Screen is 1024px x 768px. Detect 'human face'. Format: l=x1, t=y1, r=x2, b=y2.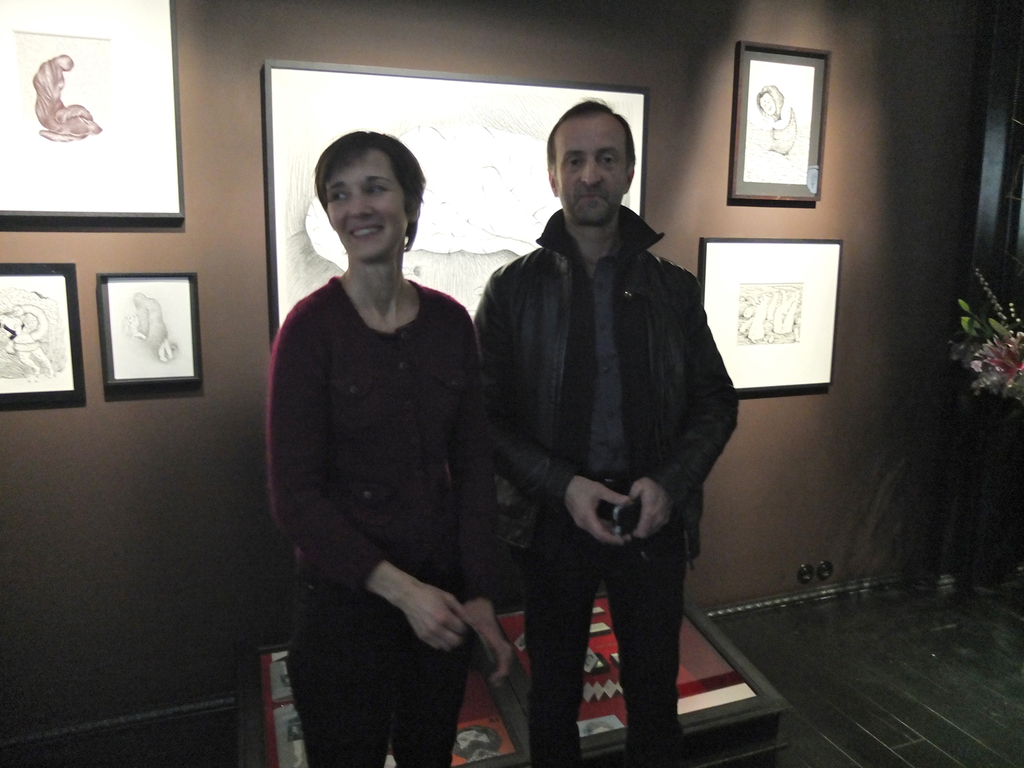
l=548, t=106, r=632, b=223.
